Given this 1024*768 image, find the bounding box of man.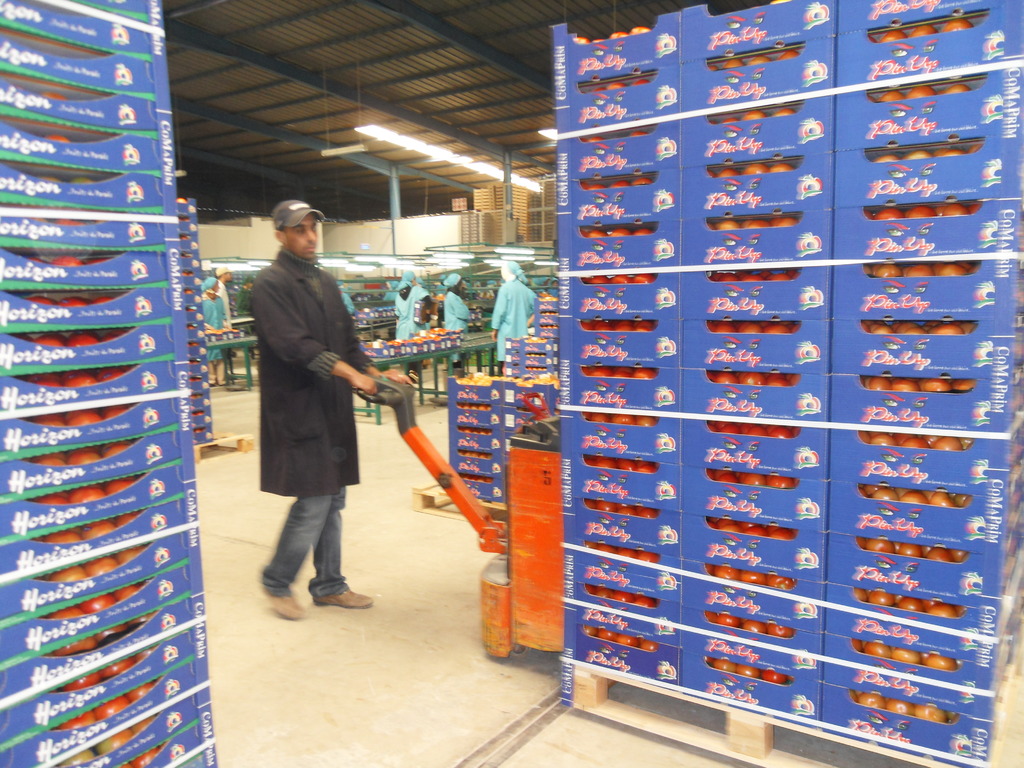
[x1=214, y1=267, x2=236, y2=376].
